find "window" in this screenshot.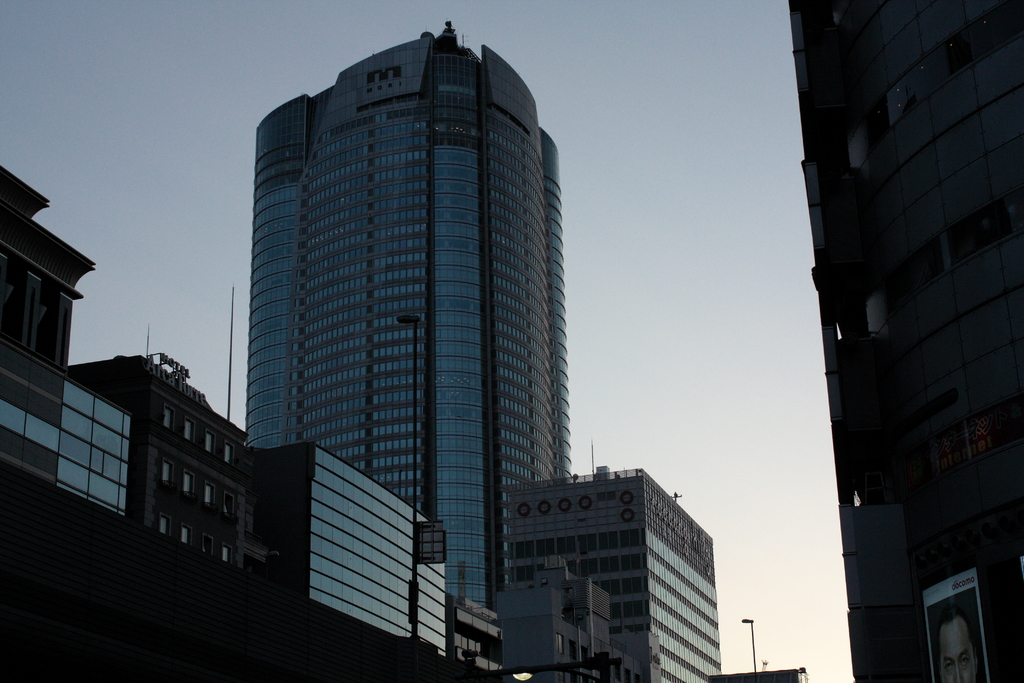
The bounding box for "window" is 249,54,564,618.
